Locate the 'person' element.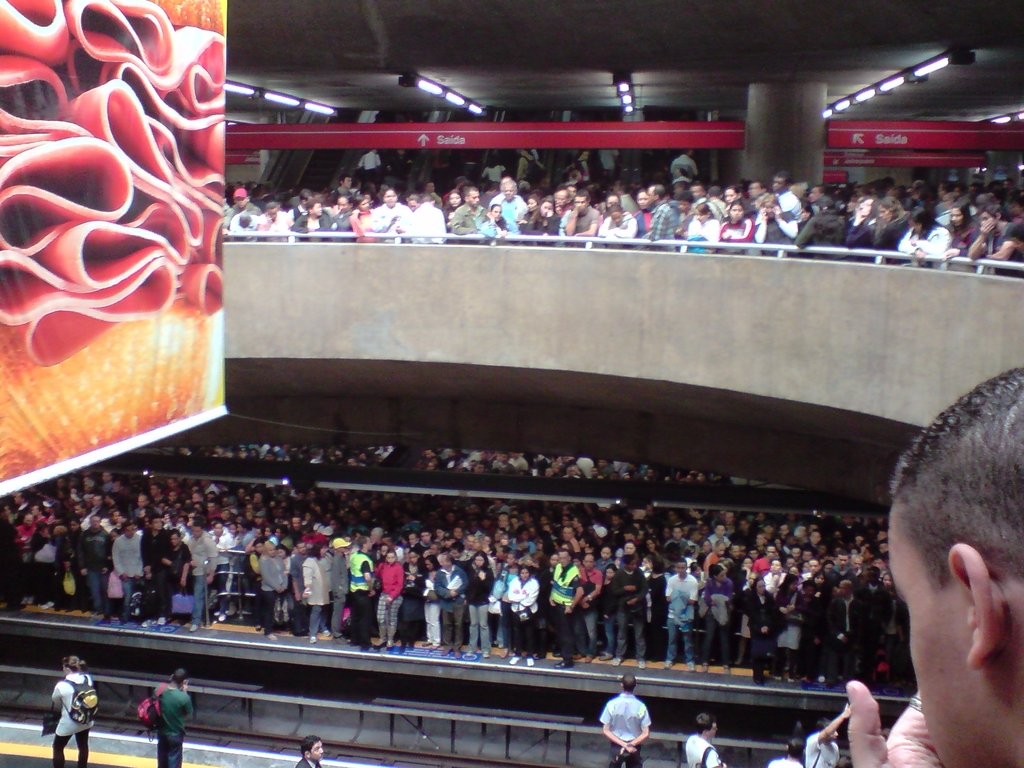
Element bbox: pyautogui.locateOnScreen(595, 671, 652, 767).
